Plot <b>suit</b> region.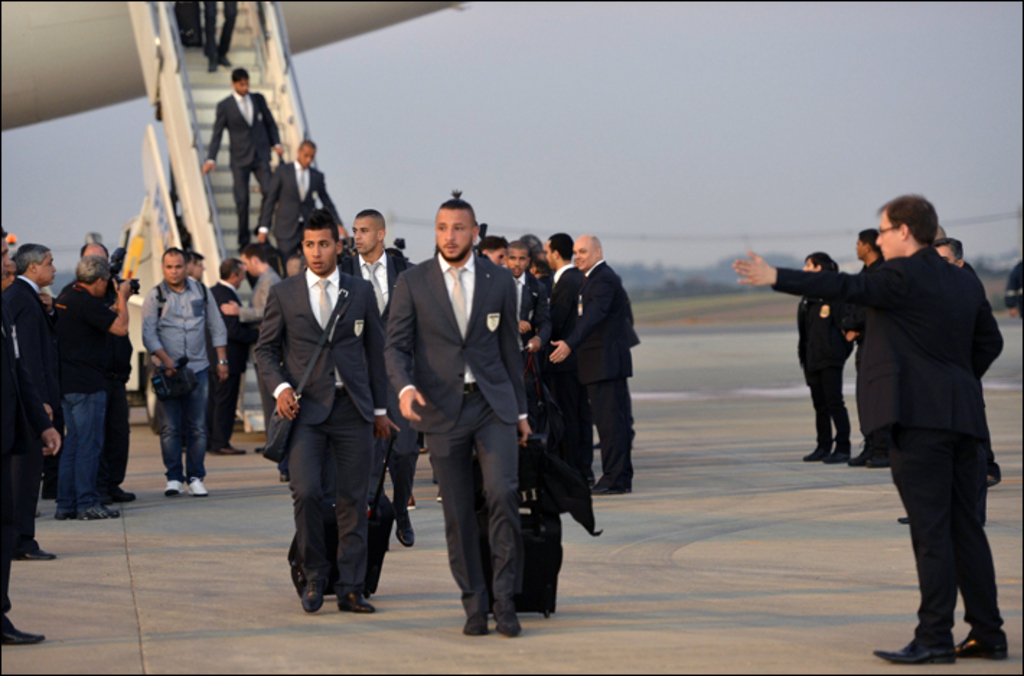
Plotted at <region>558, 261, 642, 481</region>.
